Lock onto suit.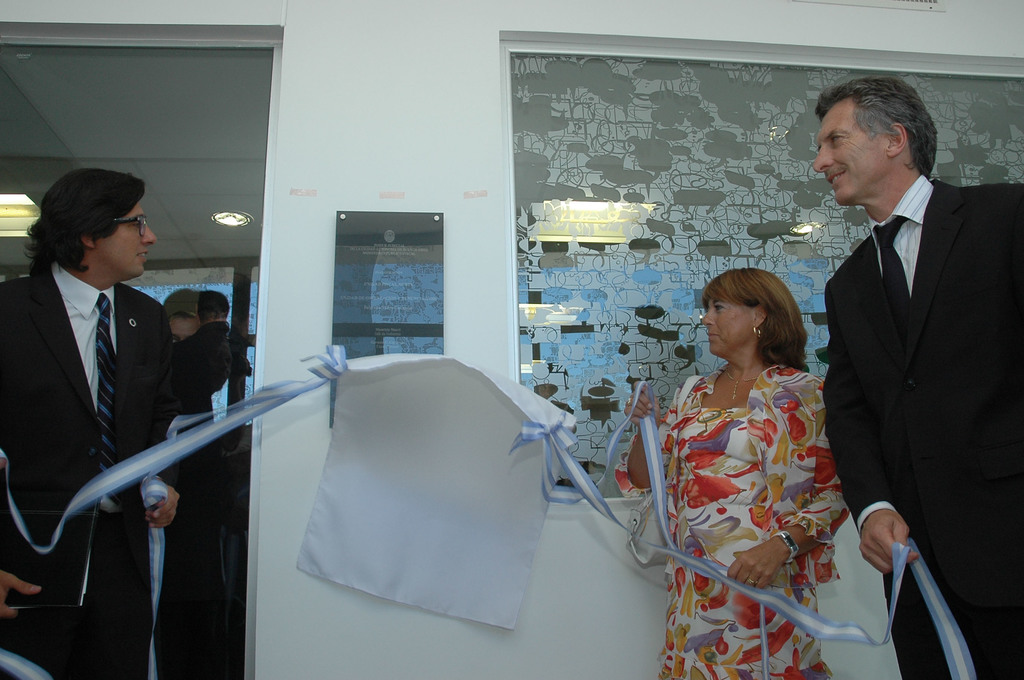
Locked: 0:255:190:679.
